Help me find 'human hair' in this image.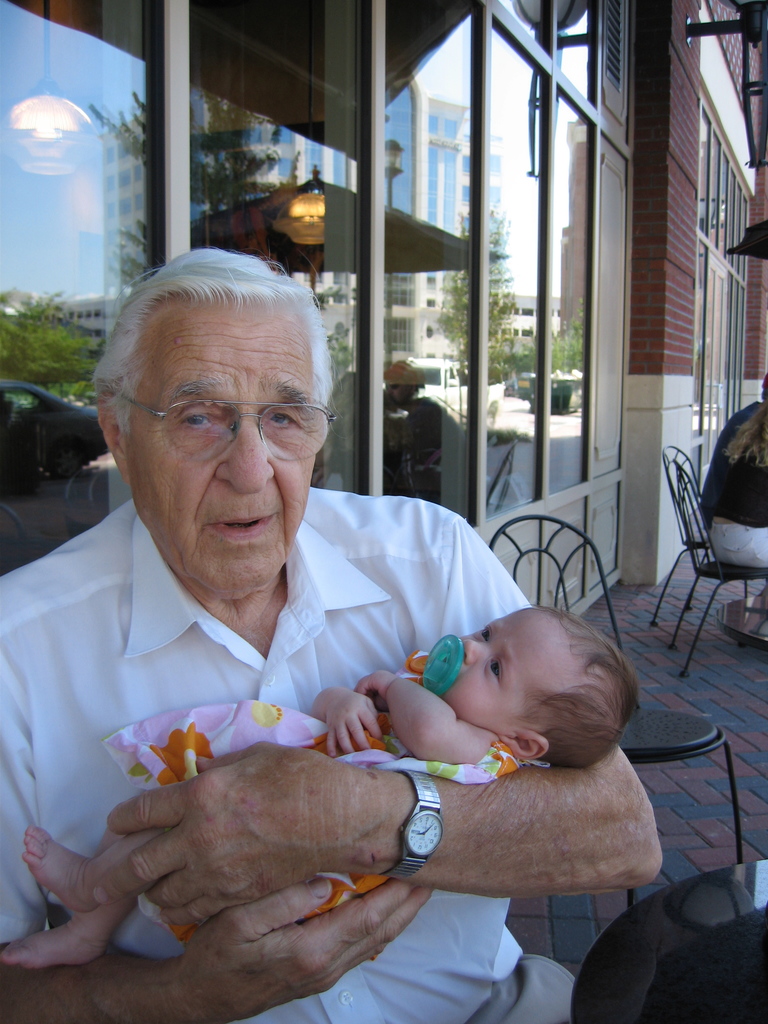
Found it: 97/247/345/493.
